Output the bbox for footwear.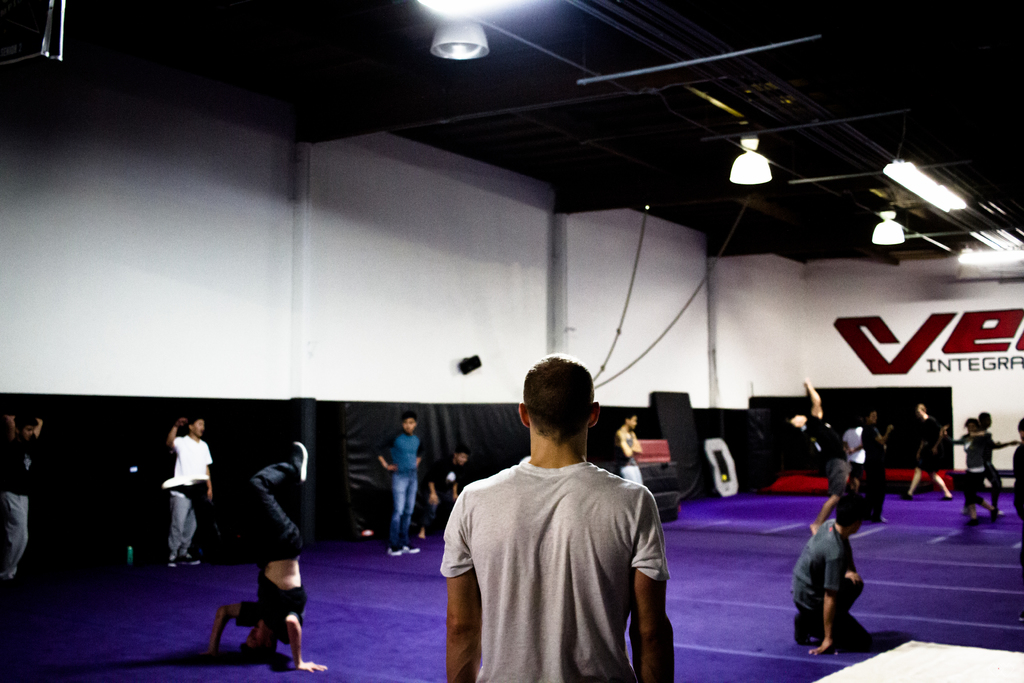
(x1=180, y1=551, x2=203, y2=568).
